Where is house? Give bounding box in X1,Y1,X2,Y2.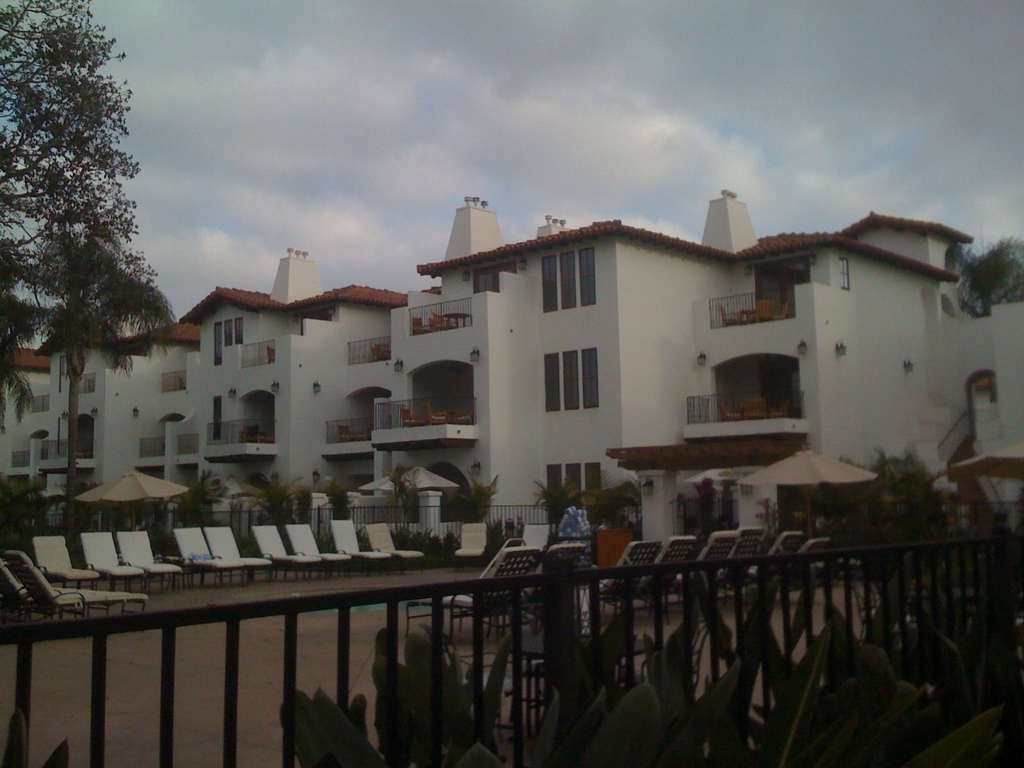
0,193,1023,541.
